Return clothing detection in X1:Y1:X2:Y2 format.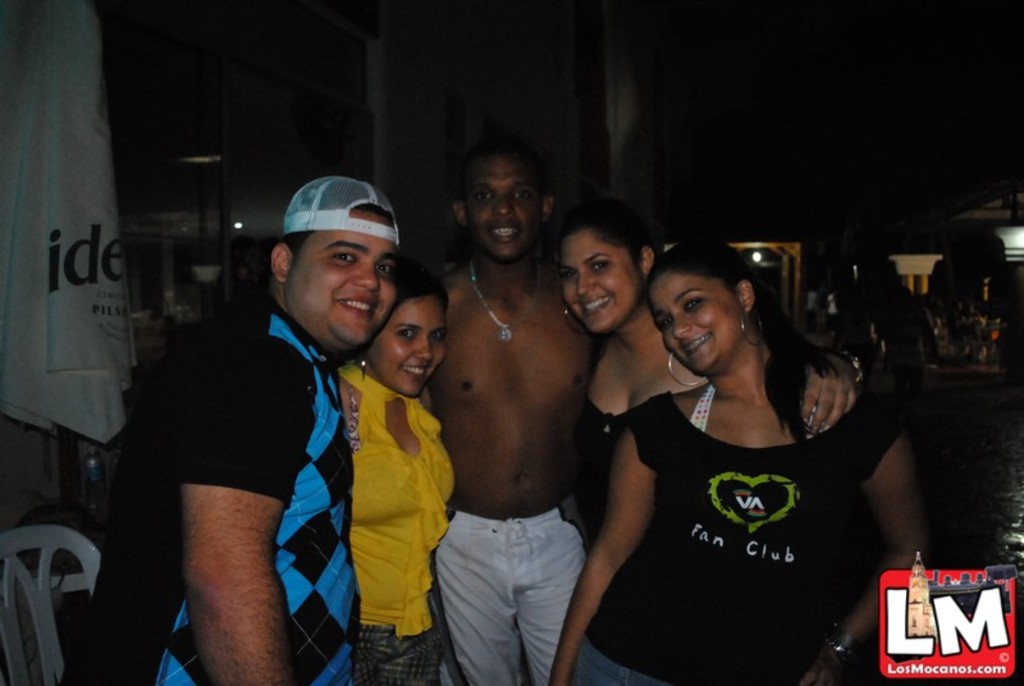
435:504:586:685.
